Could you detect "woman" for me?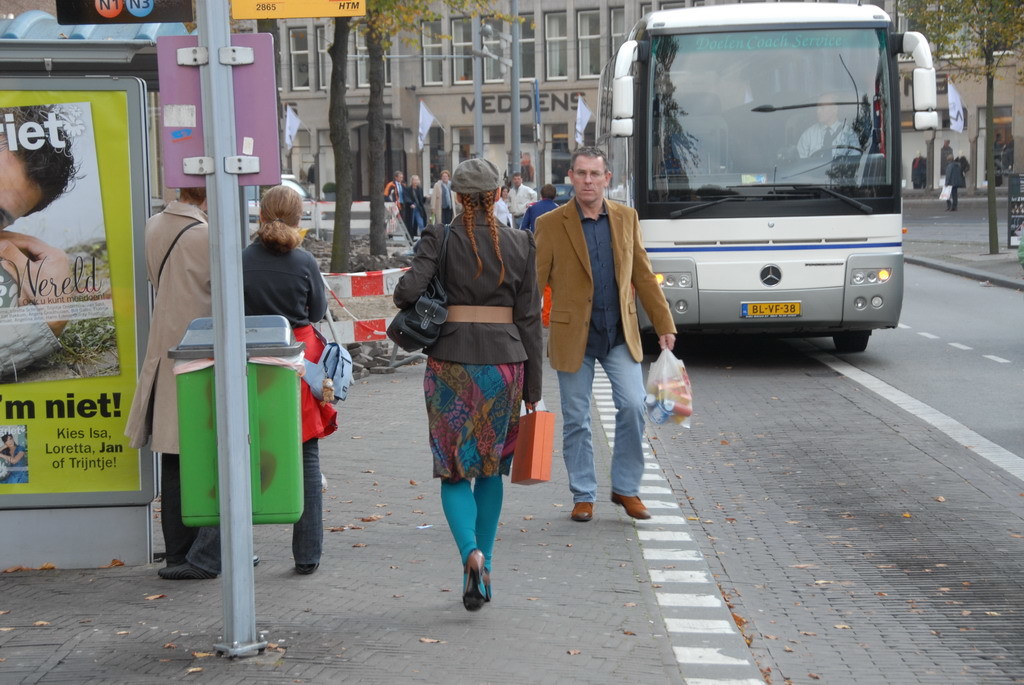
Detection result: 158:171:345:581.
